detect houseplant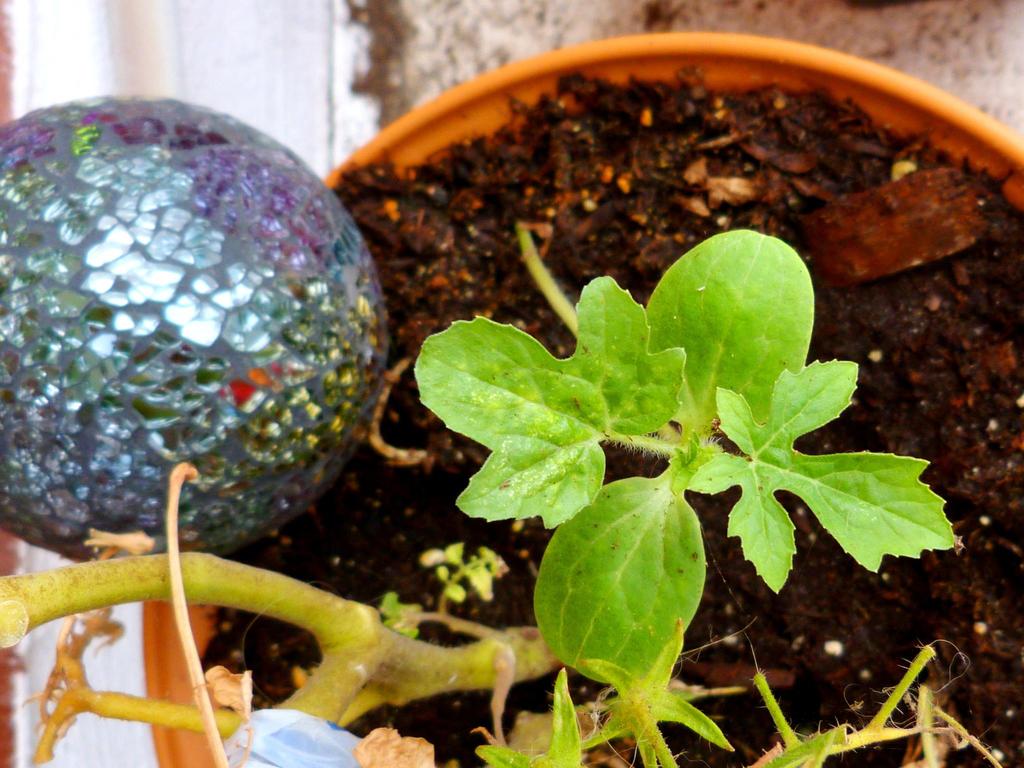
x1=227, y1=0, x2=1023, y2=740
